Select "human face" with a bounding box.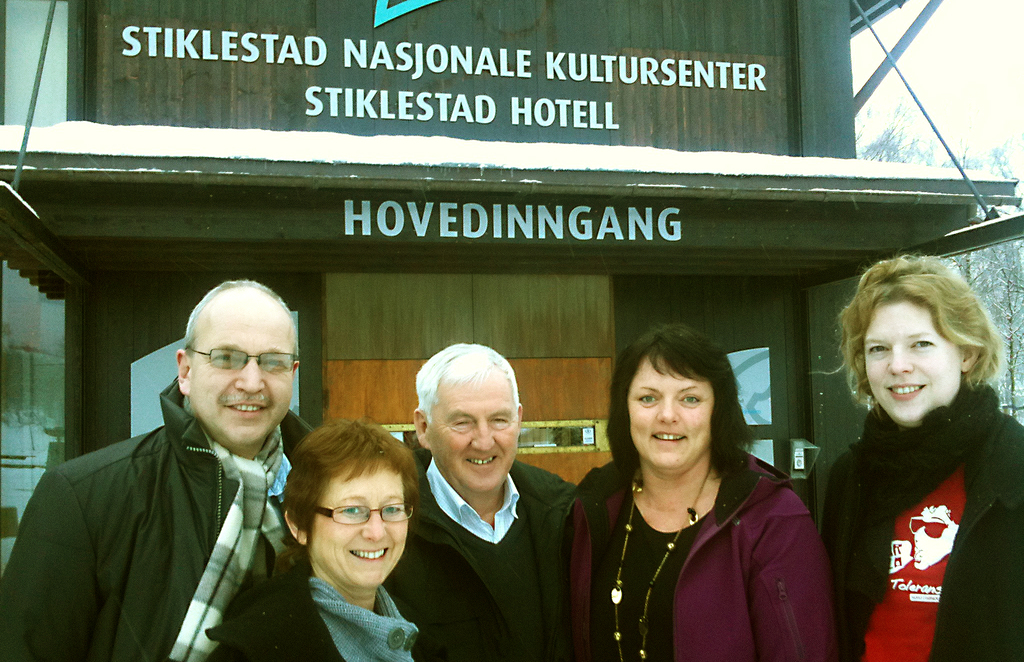
box(862, 299, 959, 426).
